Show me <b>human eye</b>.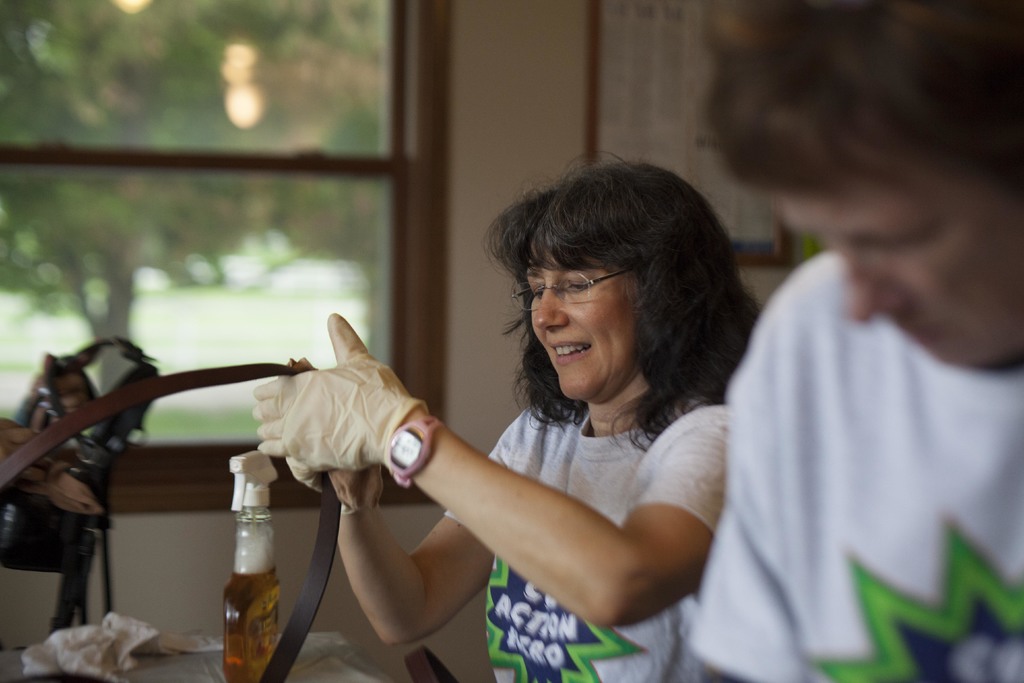
<b>human eye</b> is here: rect(566, 279, 588, 293).
